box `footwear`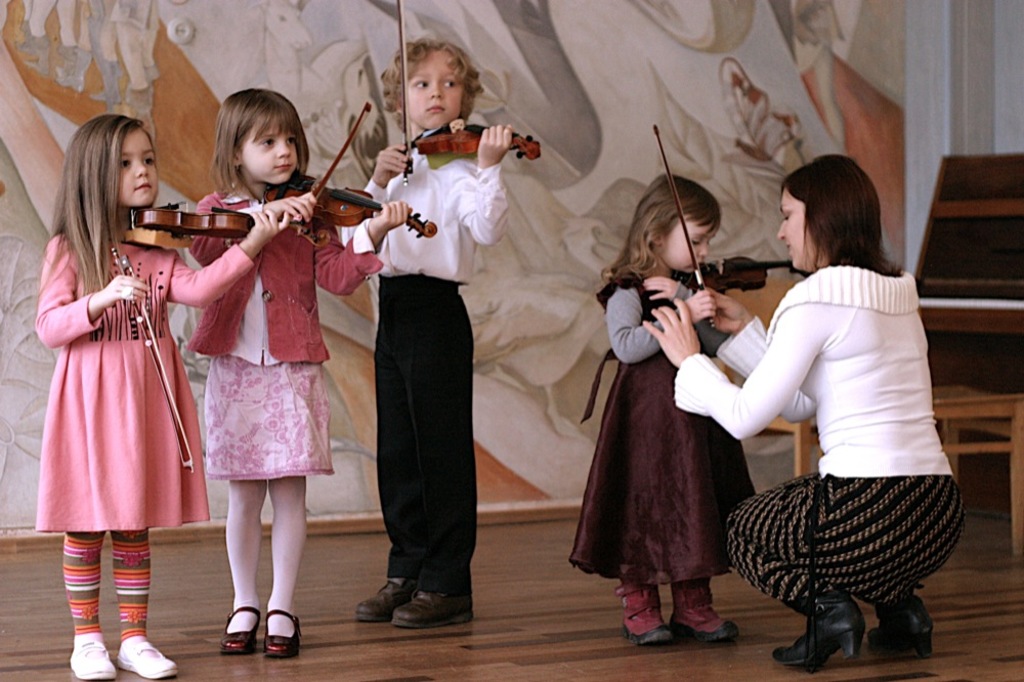
x1=353 y1=578 x2=415 y2=623
